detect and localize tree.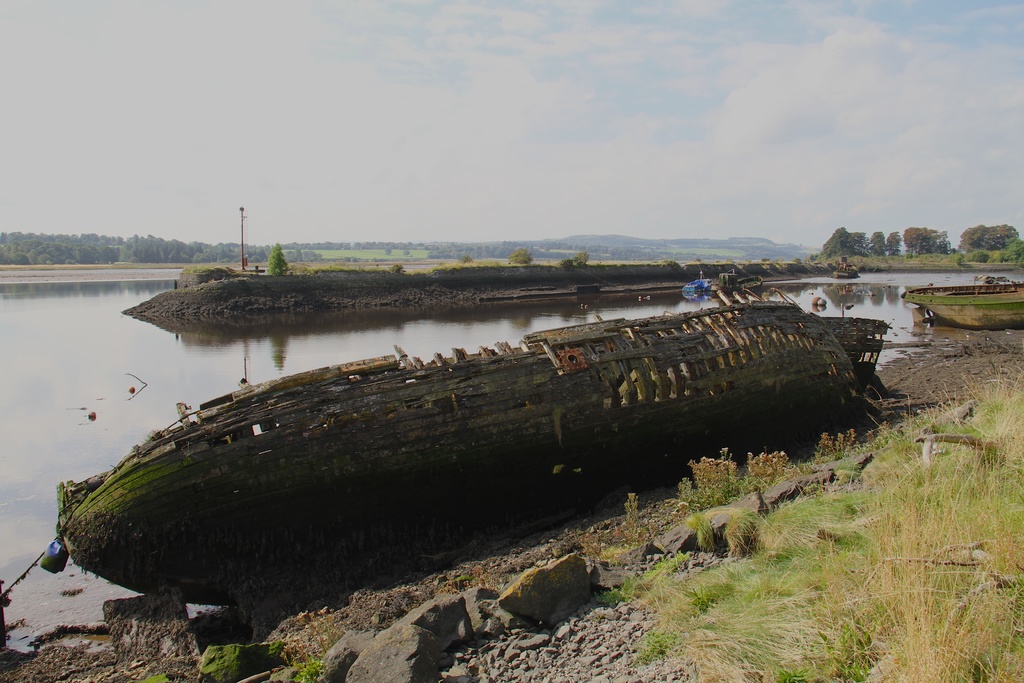
Localized at BBox(955, 224, 1023, 251).
